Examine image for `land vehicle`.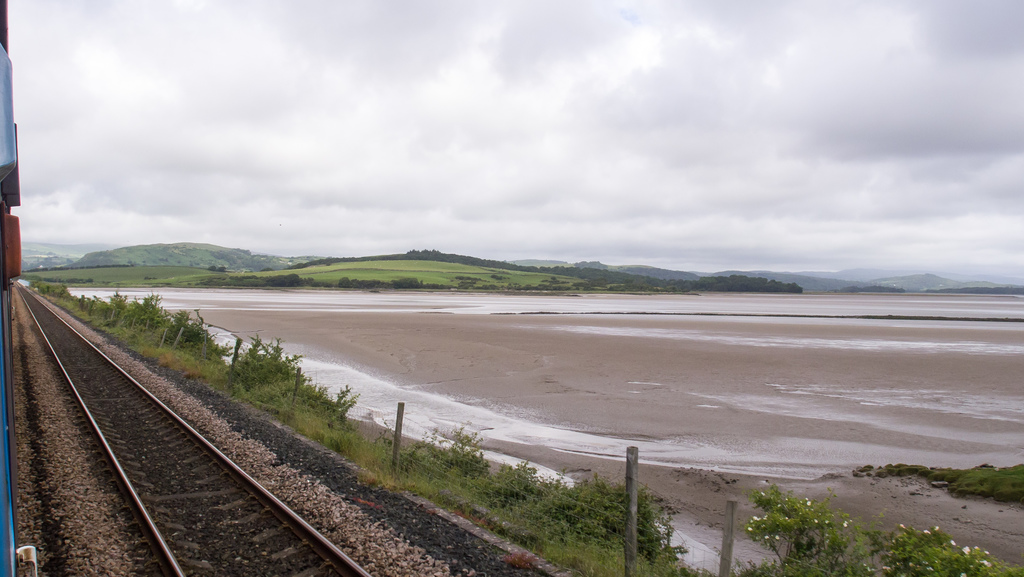
Examination result: (x1=0, y1=0, x2=36, y2=576).
